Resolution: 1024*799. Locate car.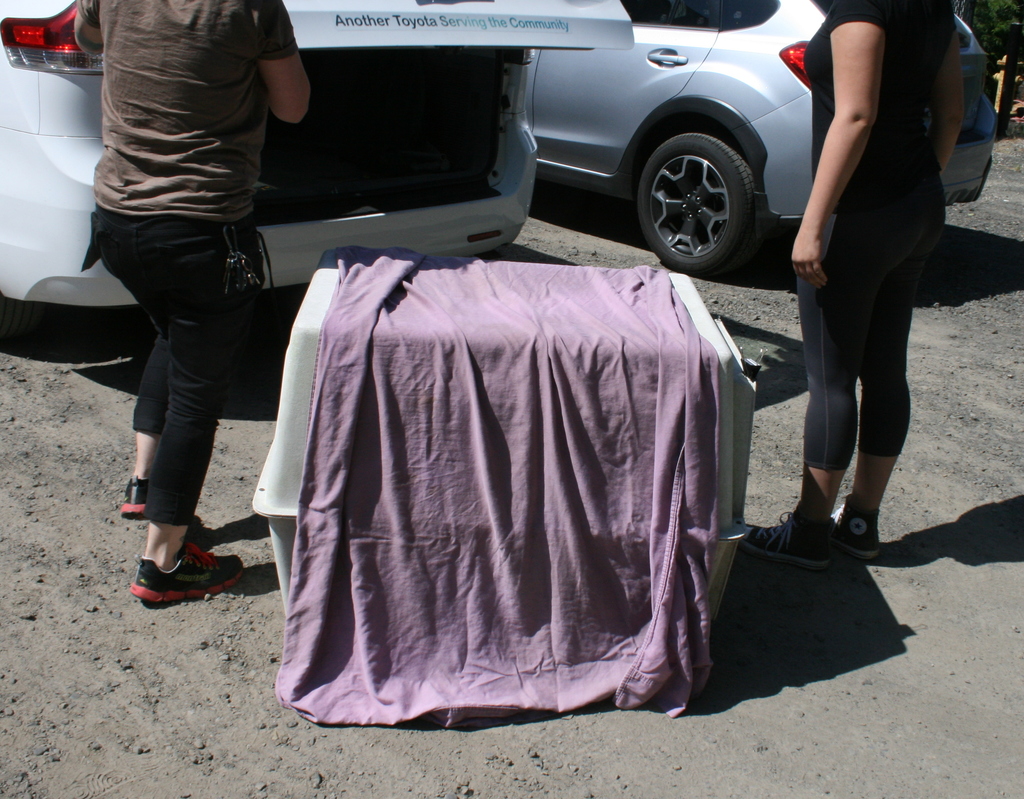
rect(0, 0, 632, 342).
